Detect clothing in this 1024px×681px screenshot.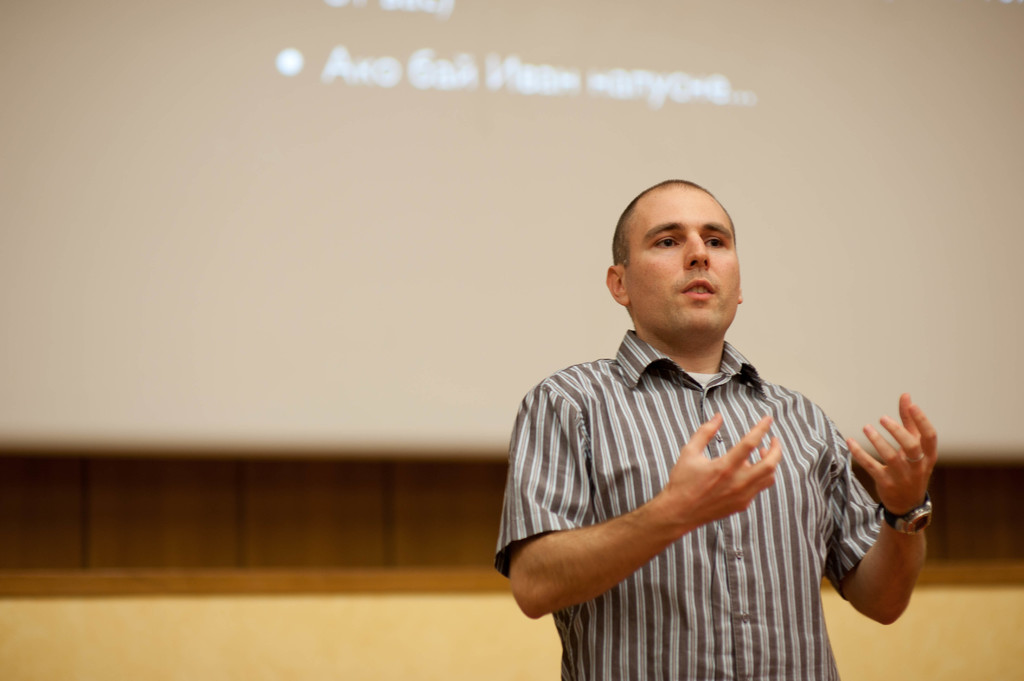
Detection: l=507, t=298, r=927, b=668.
